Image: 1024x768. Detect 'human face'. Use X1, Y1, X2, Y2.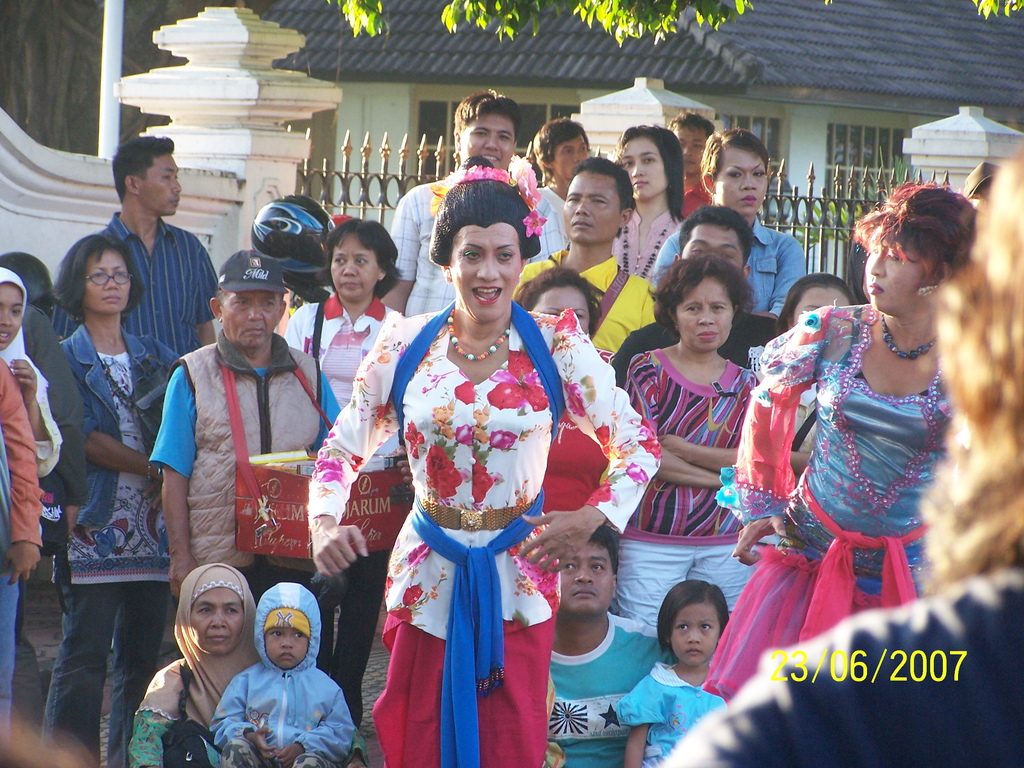
188, 590, 238, 657.
